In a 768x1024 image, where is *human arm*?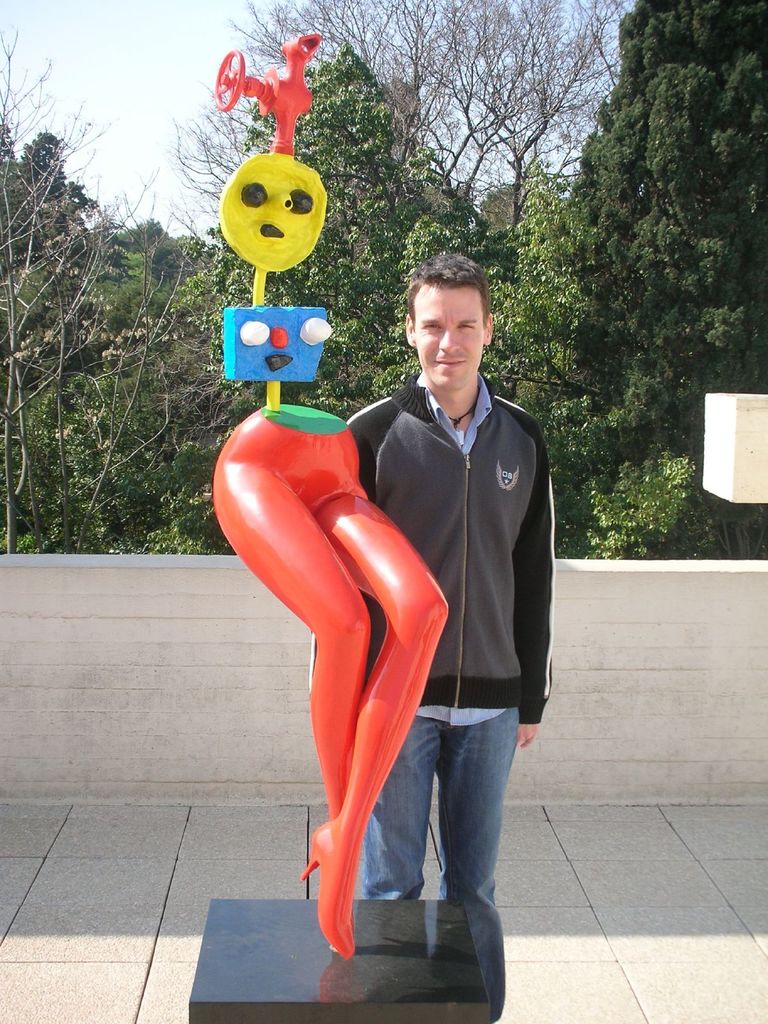
region(505, 444, 557, 744).
